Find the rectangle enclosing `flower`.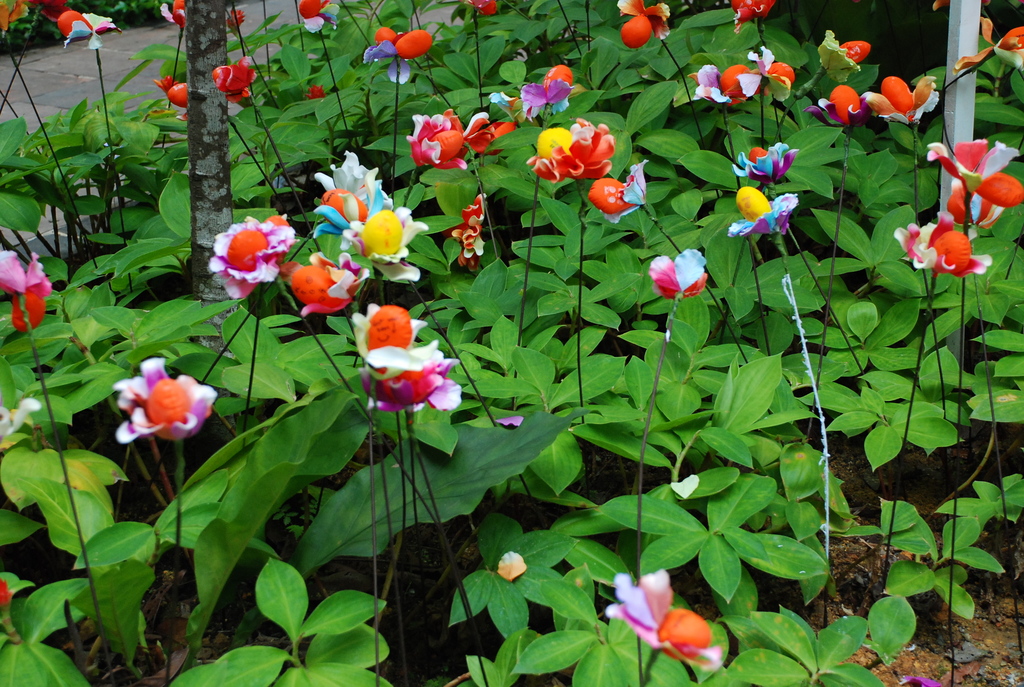
(left=112, top=359, right=223, bottom=441).
